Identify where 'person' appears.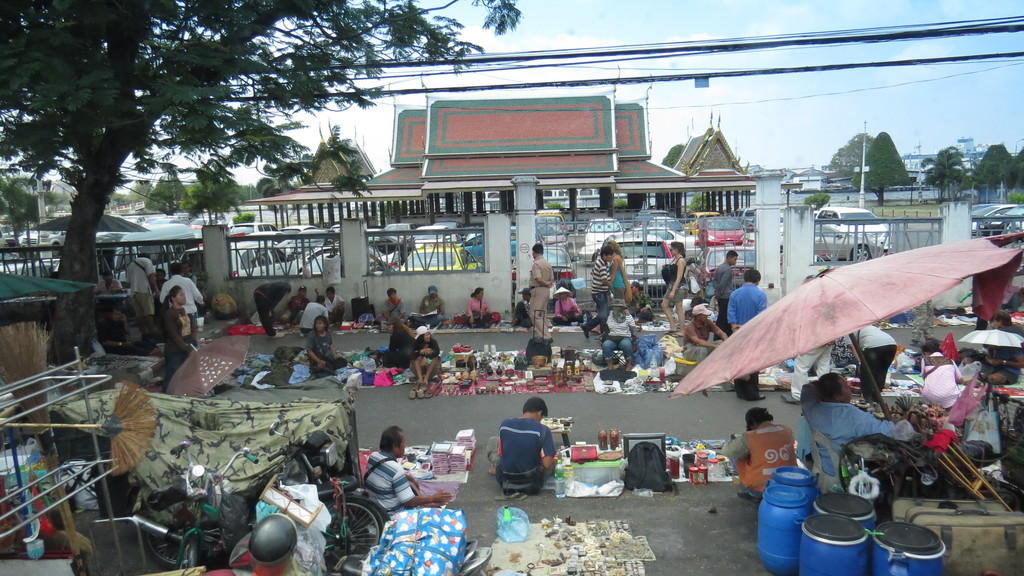
Appears at Rect(414, 281, 446, 328).
